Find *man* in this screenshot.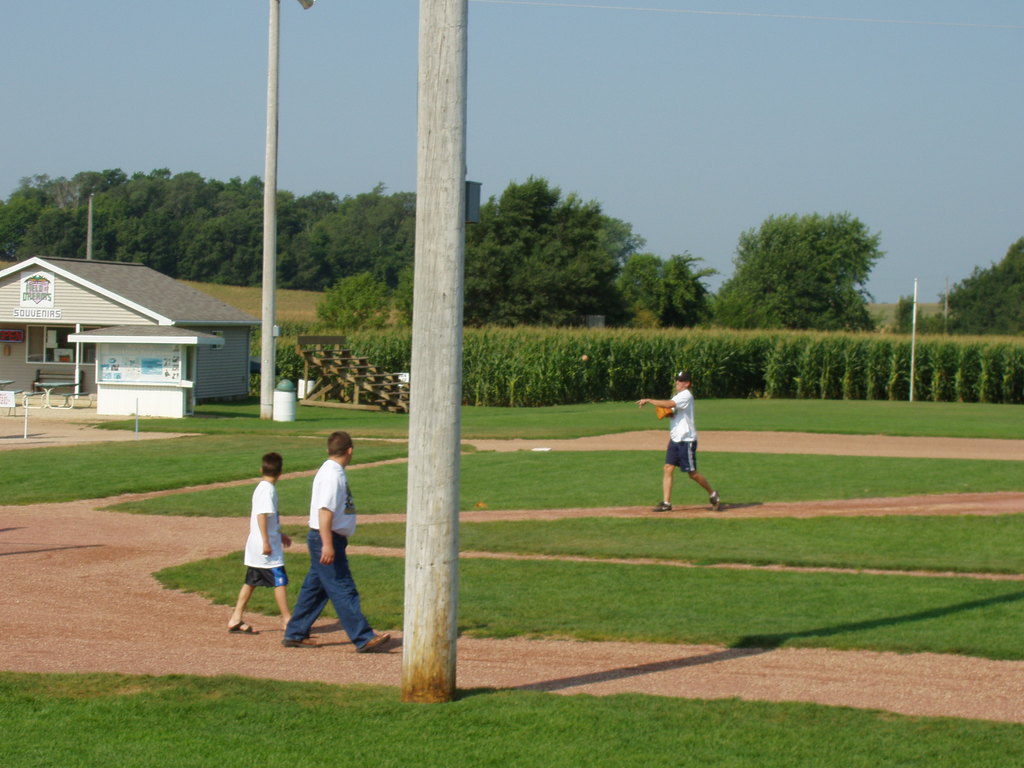
The bounding box for *man* is <region>636, 367, 726, 515</region>.
